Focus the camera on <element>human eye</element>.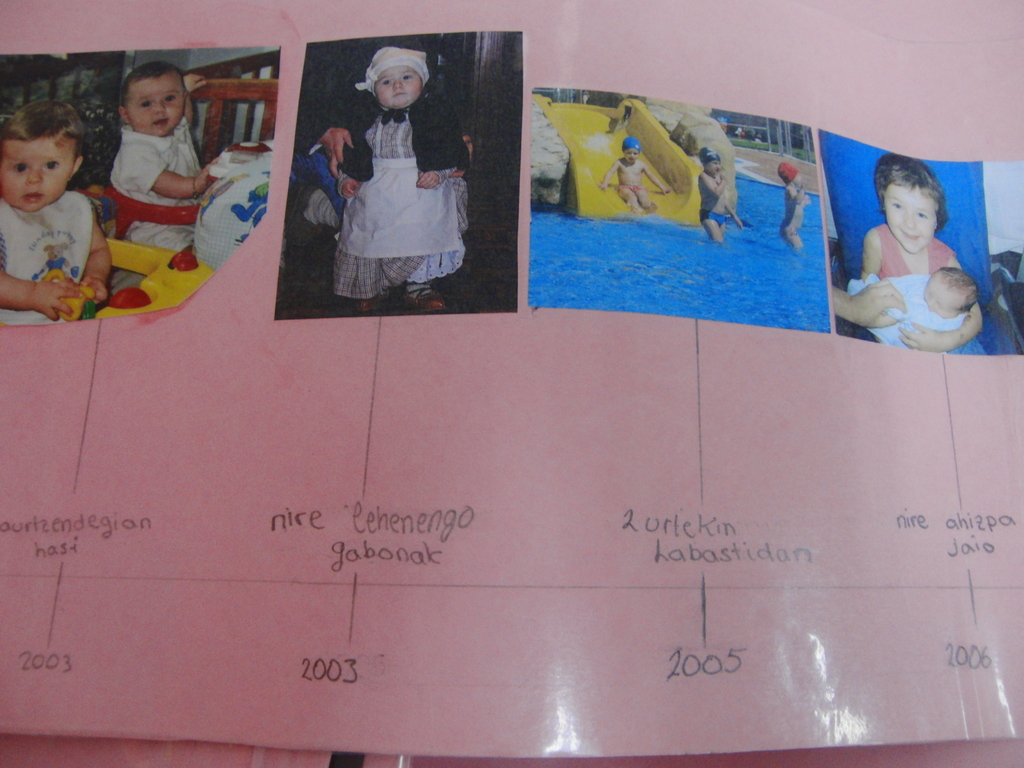
Focus region: locate(382, 79, 391, 87).
